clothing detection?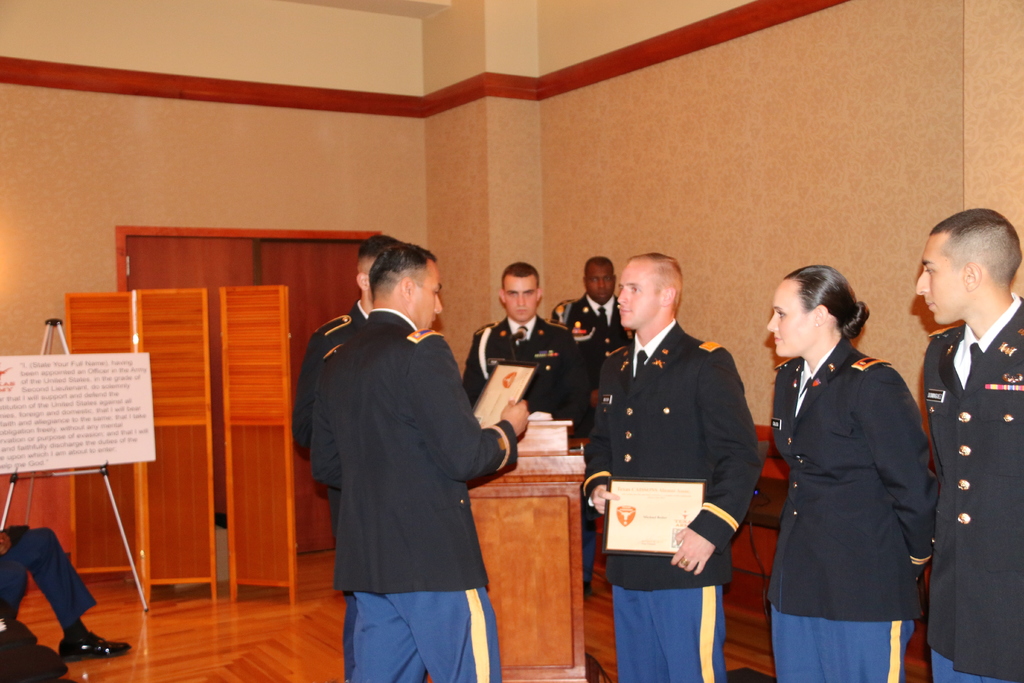
select_region(926, 293, 1023, 682)
